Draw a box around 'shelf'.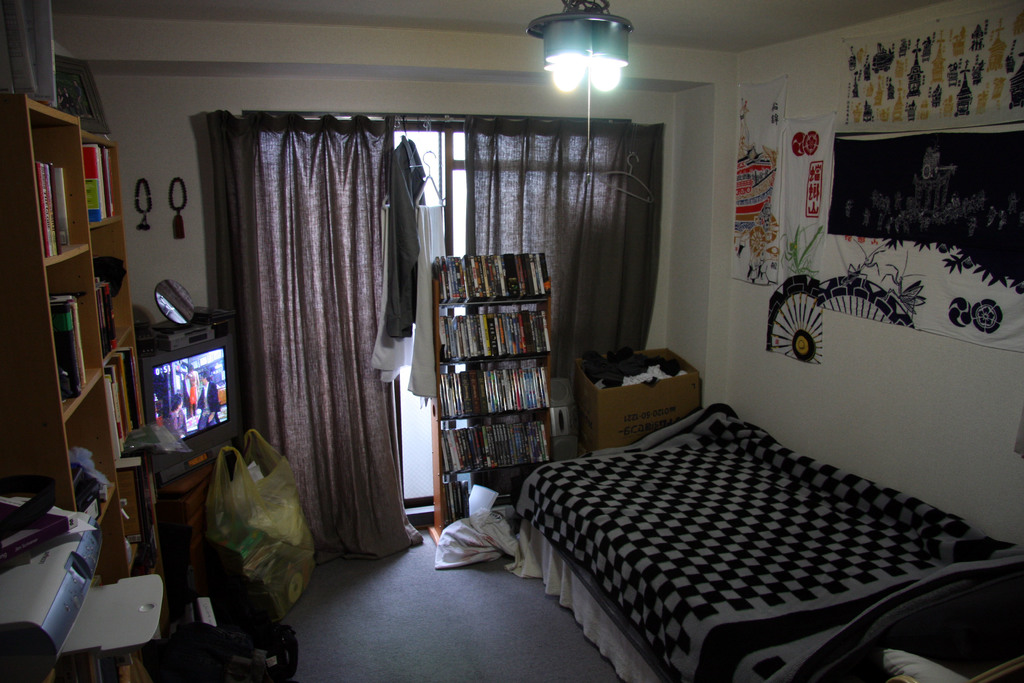
rect(61, 374, 119, 529).
